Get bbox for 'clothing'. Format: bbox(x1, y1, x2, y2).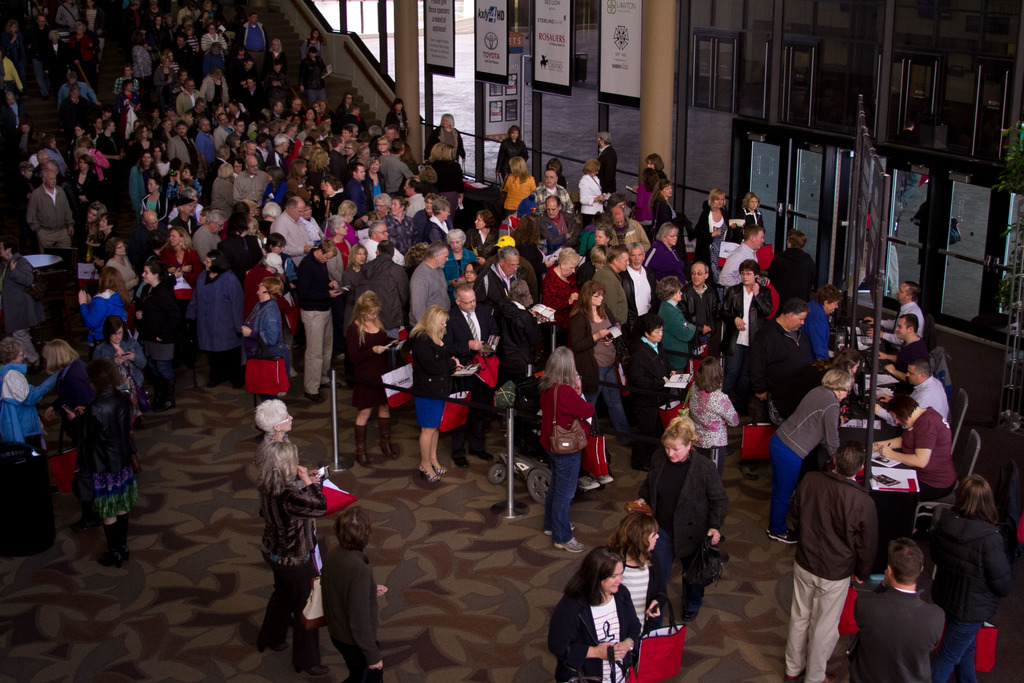
bbox(288, 252, 335, 386).
